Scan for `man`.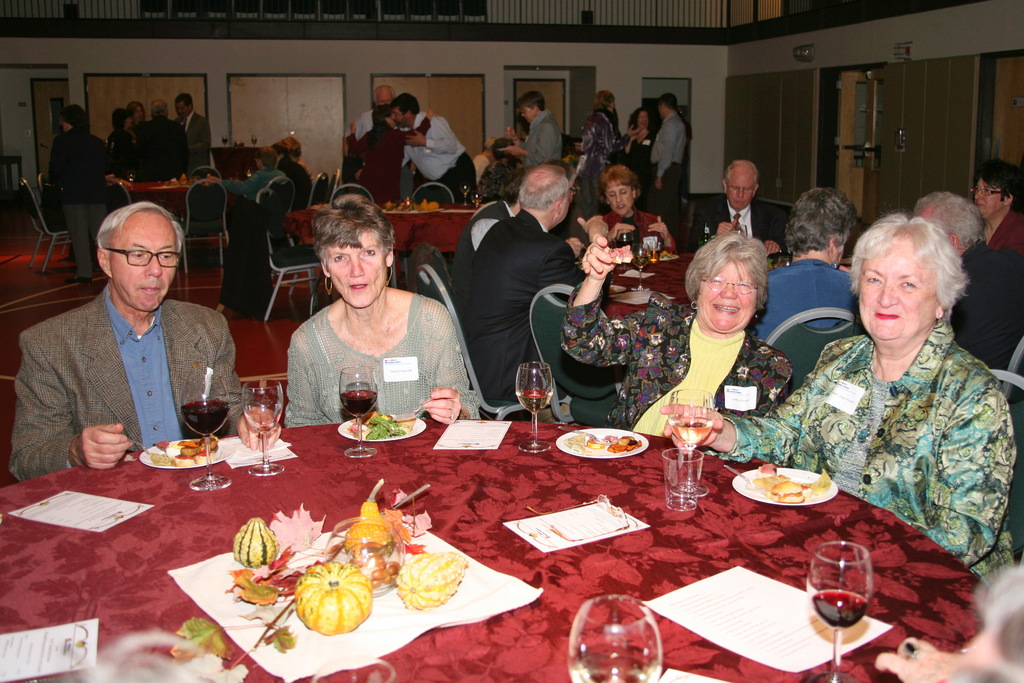
Scan result: [left=404, top=86, right=490, bottom=242].
